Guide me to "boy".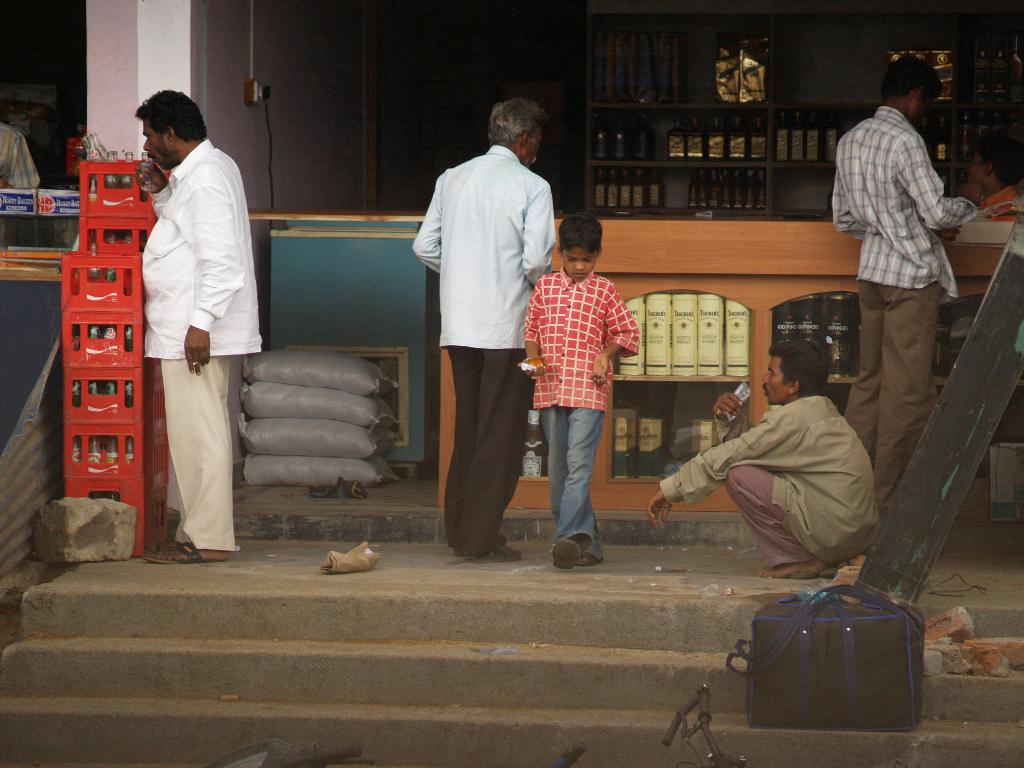
Guidance: [527,210,648,559].
